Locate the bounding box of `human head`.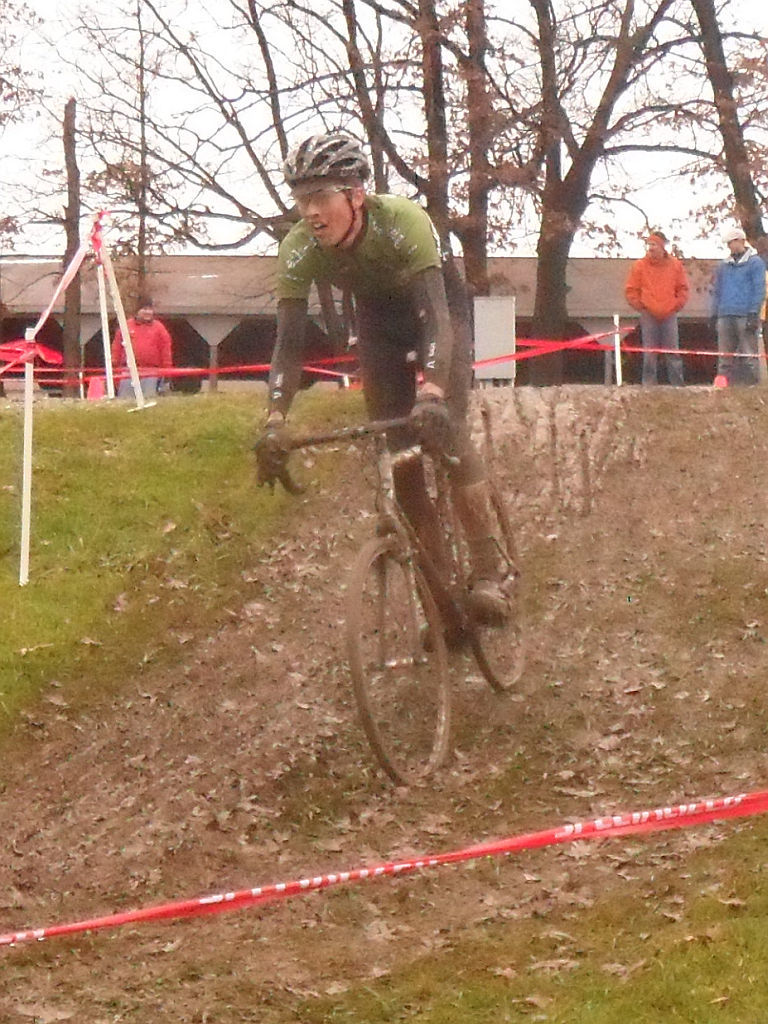
Bounding box: left=135, top=297, right=155, bottom=322.
